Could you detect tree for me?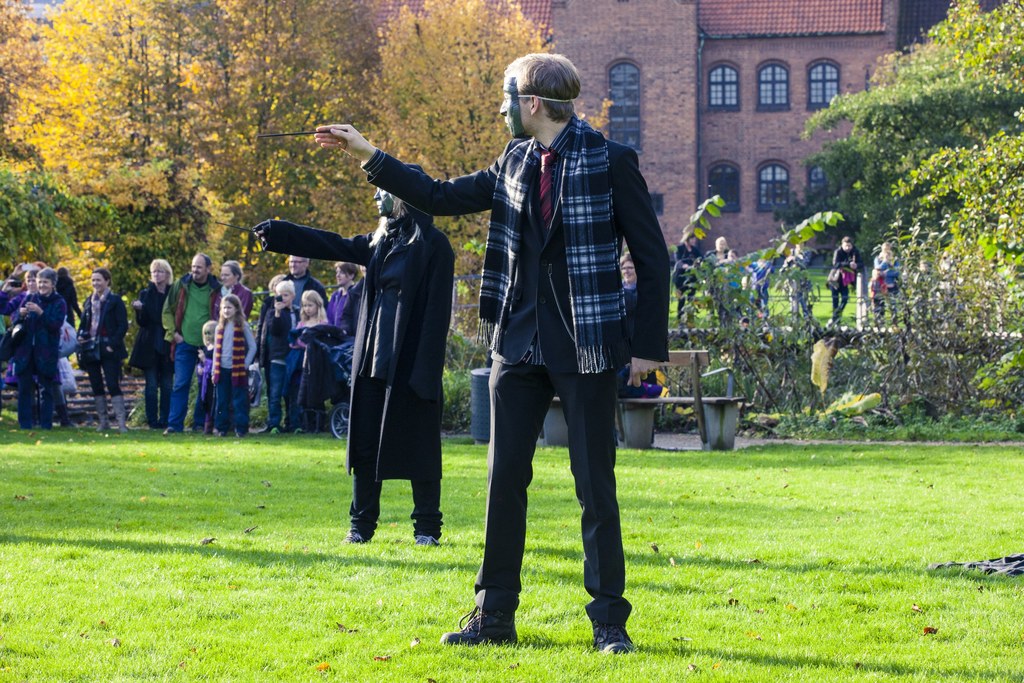
Detection result: rect(10, 0, 209, 247).
